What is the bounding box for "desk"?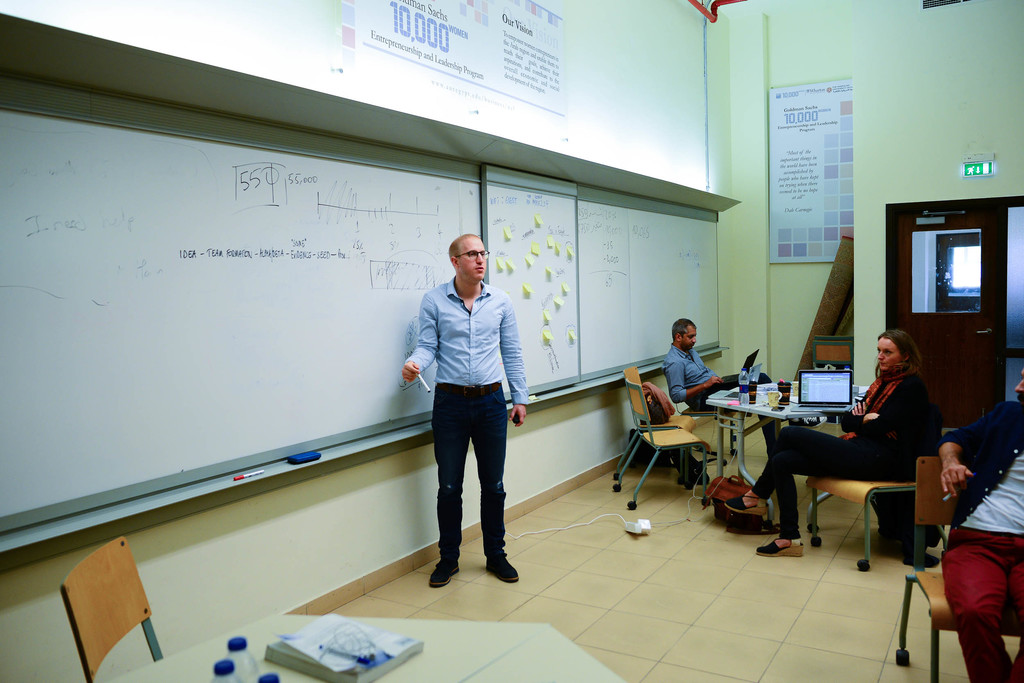
[117, 616, 624, 682].
